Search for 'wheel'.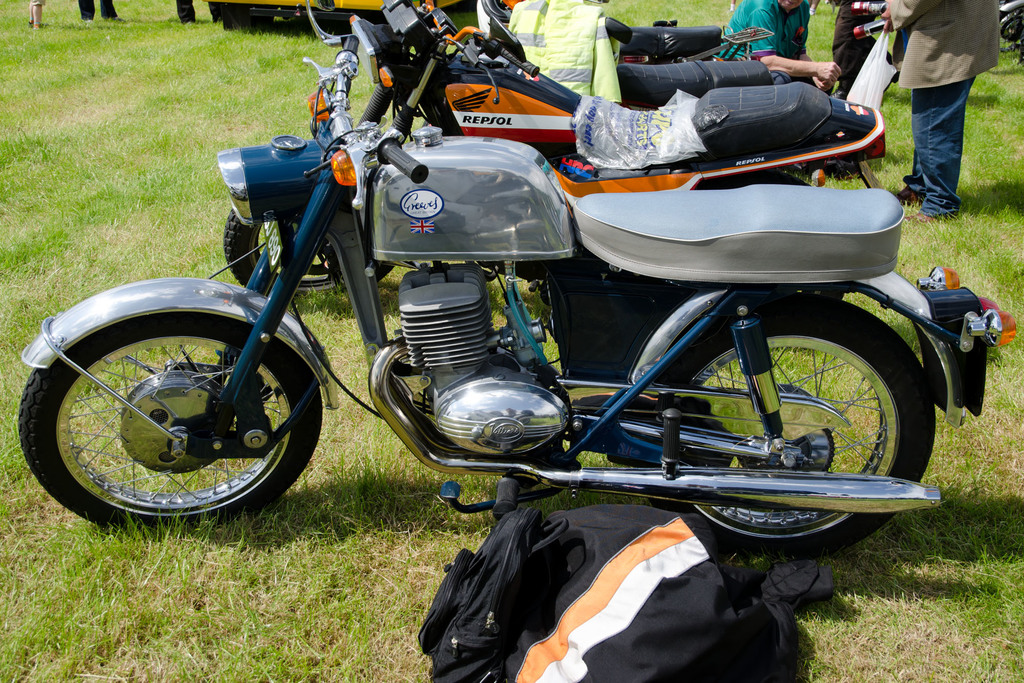
Found at l=648, t=293, r=934, b=565.
